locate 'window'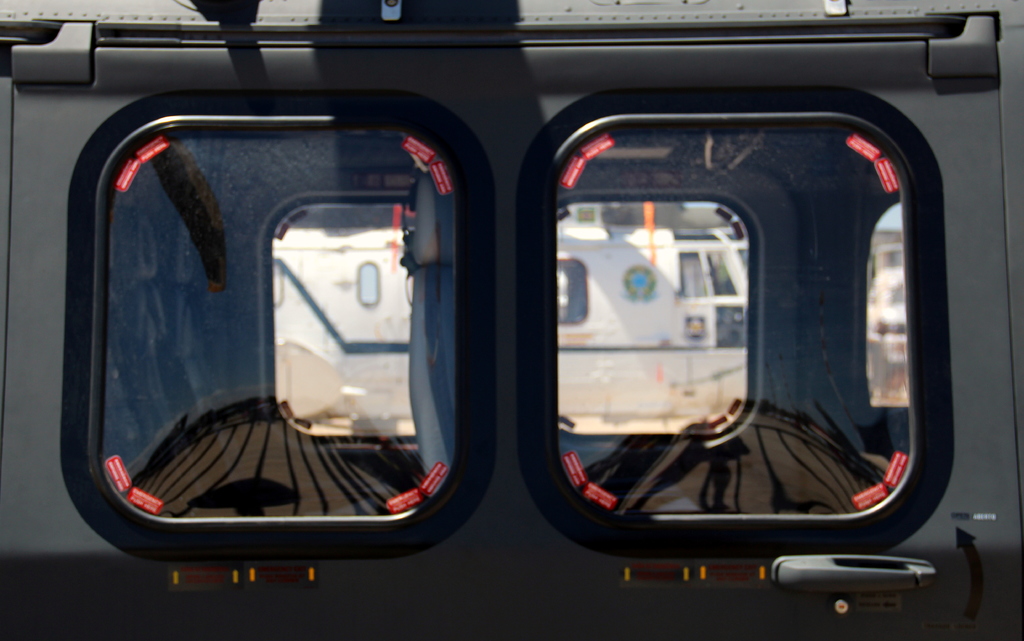
region(531, 60, 992, 539)
